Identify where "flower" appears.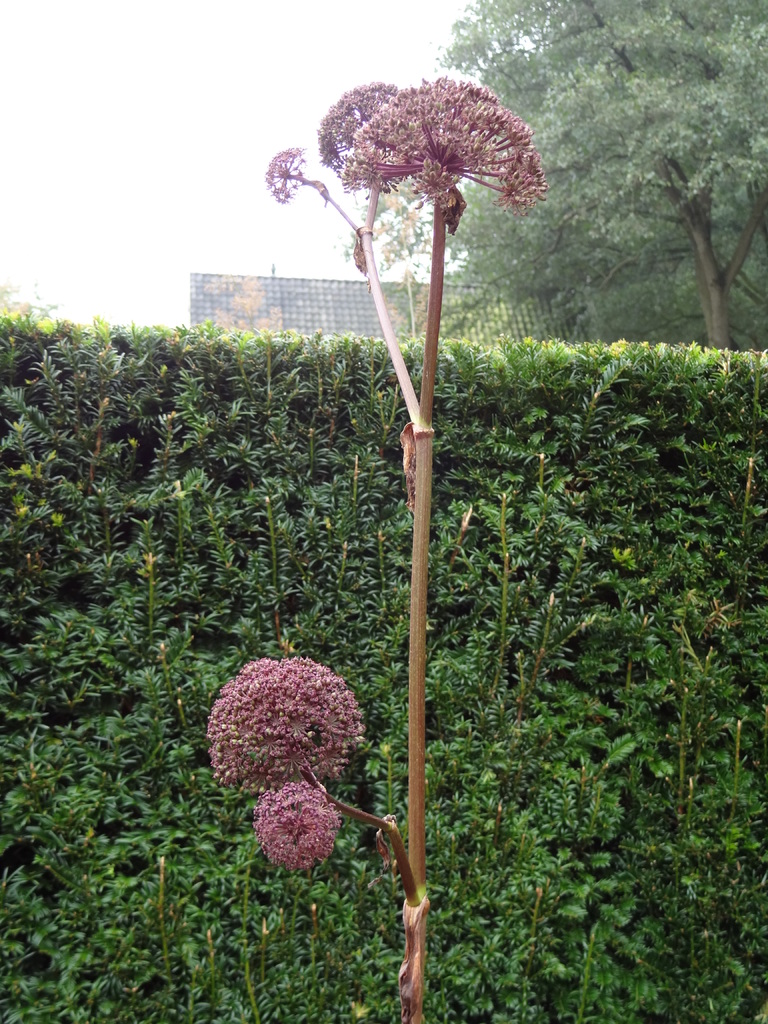
Appears at Rect(2, 302, 21, 321).
